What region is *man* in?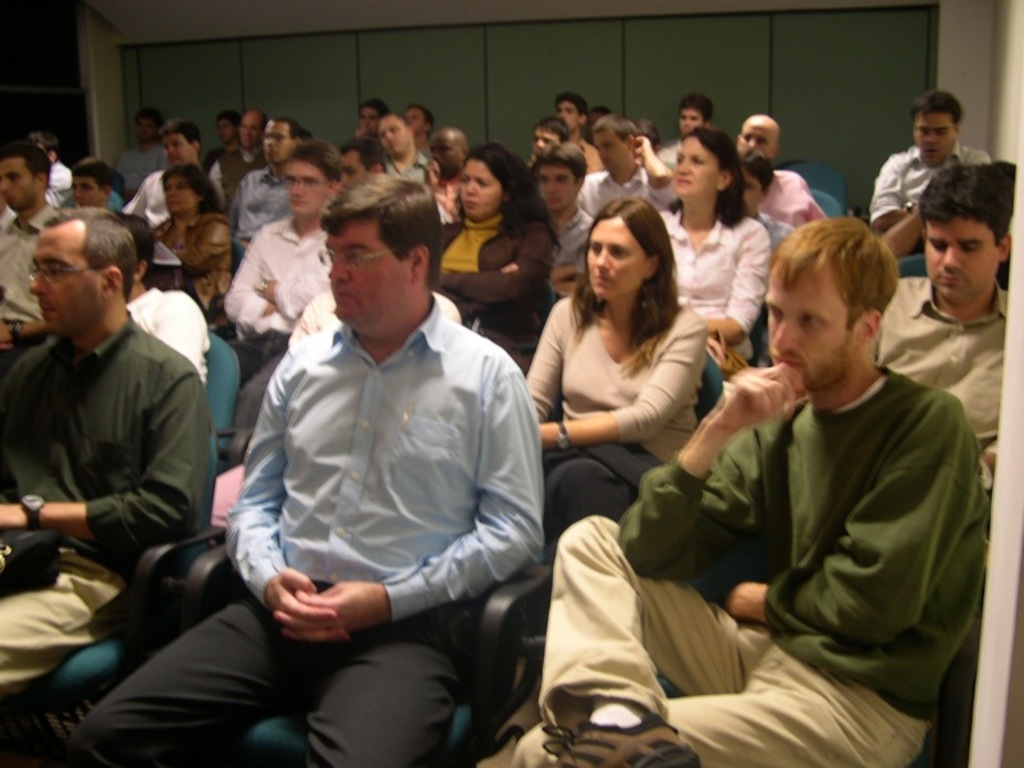
box=[26, 127, 72, 209].
